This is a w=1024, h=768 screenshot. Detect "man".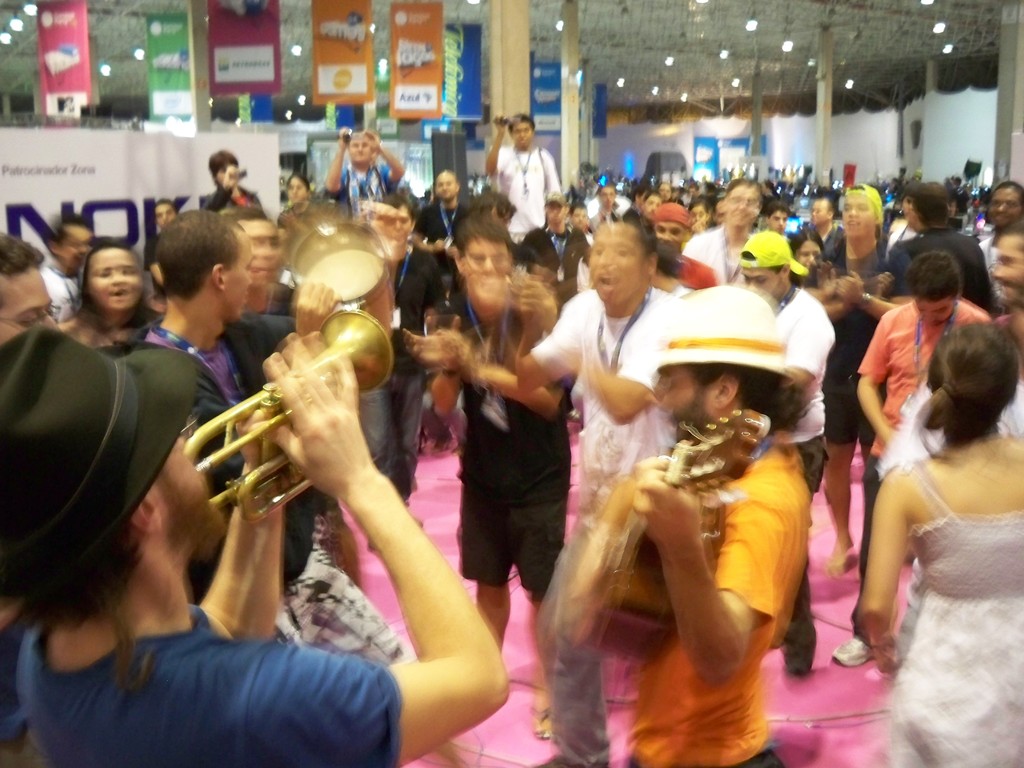
bbox=(318, 127, 416, 230).
